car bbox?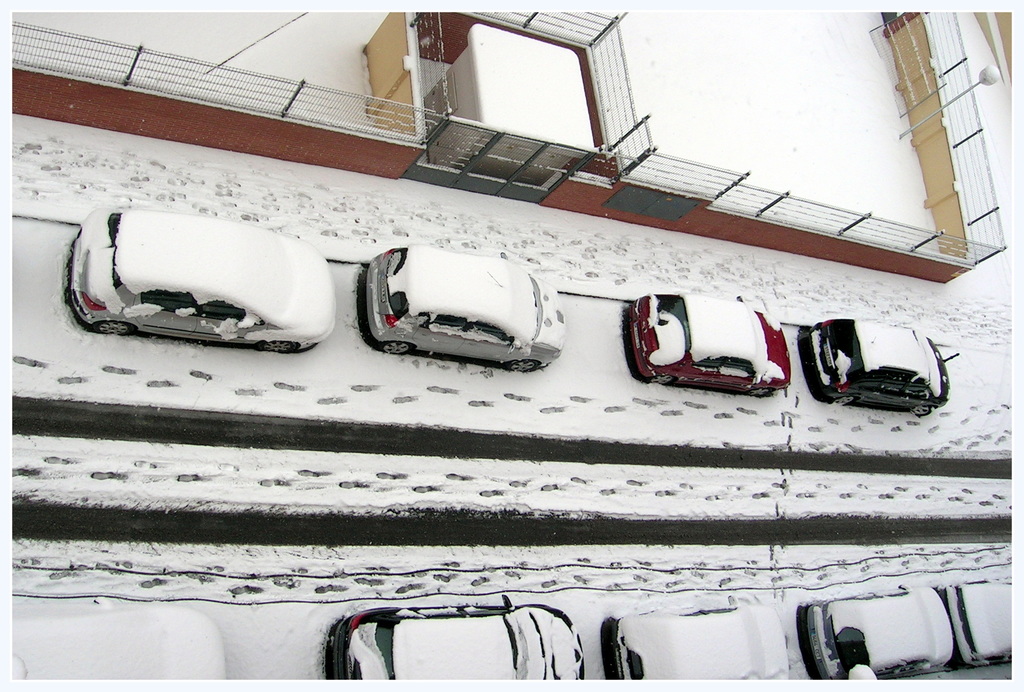
detection(324, 593, 582, 680)
